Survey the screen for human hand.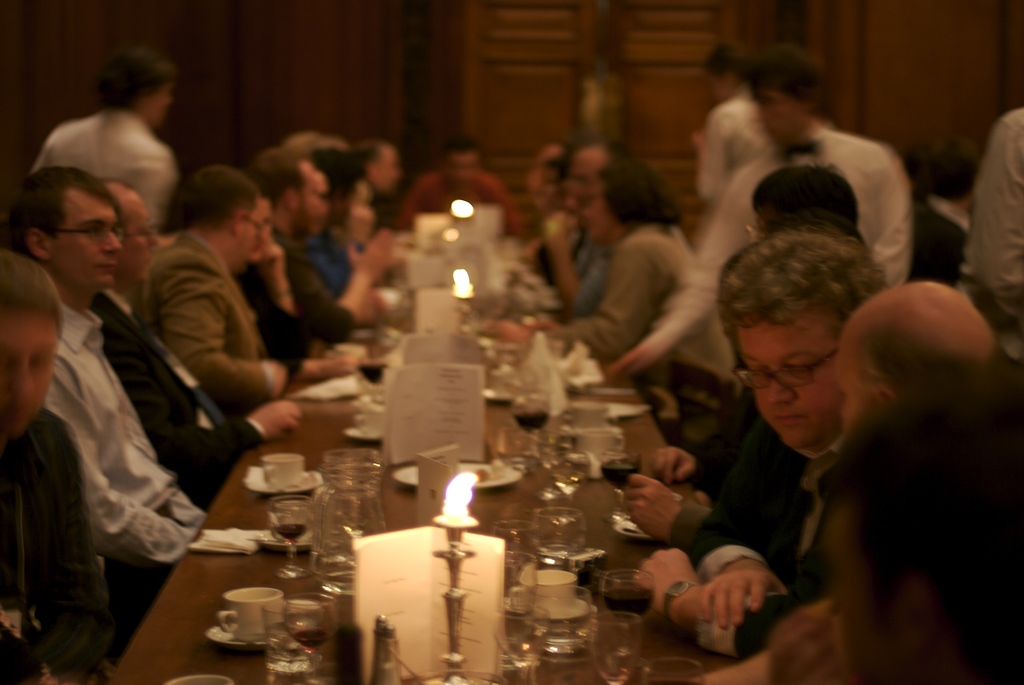
Survey found: [left=248, top=399, right=305, bottom=443].
